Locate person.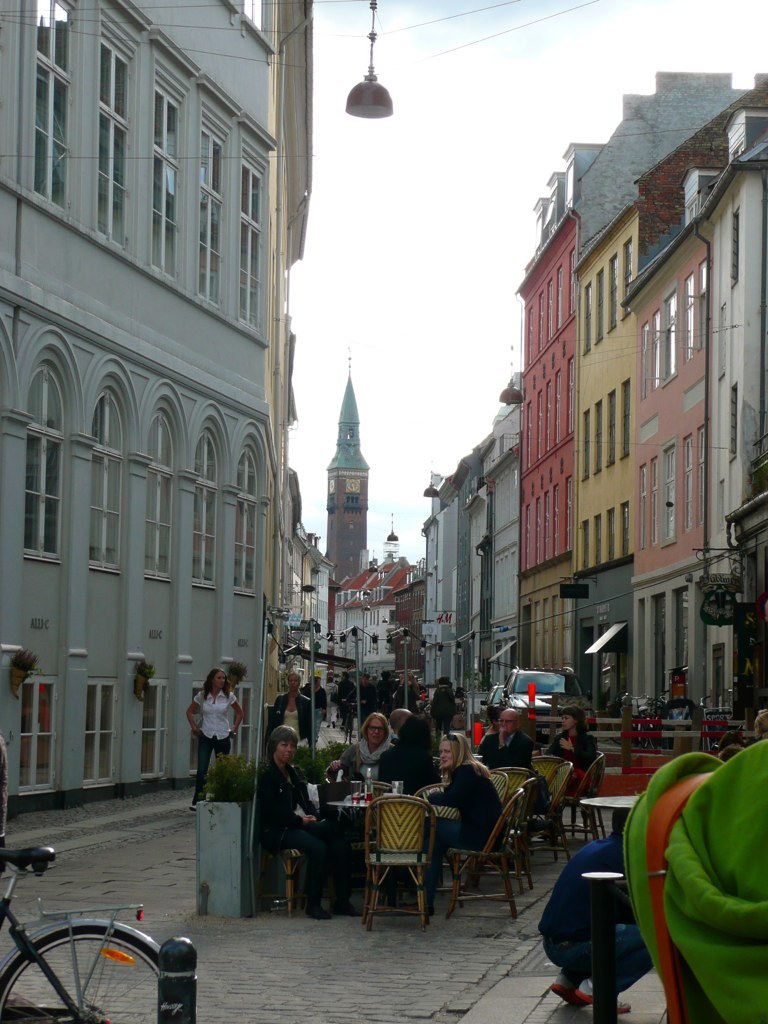
Bounding box: bbox(250, 723, 362, 921).
